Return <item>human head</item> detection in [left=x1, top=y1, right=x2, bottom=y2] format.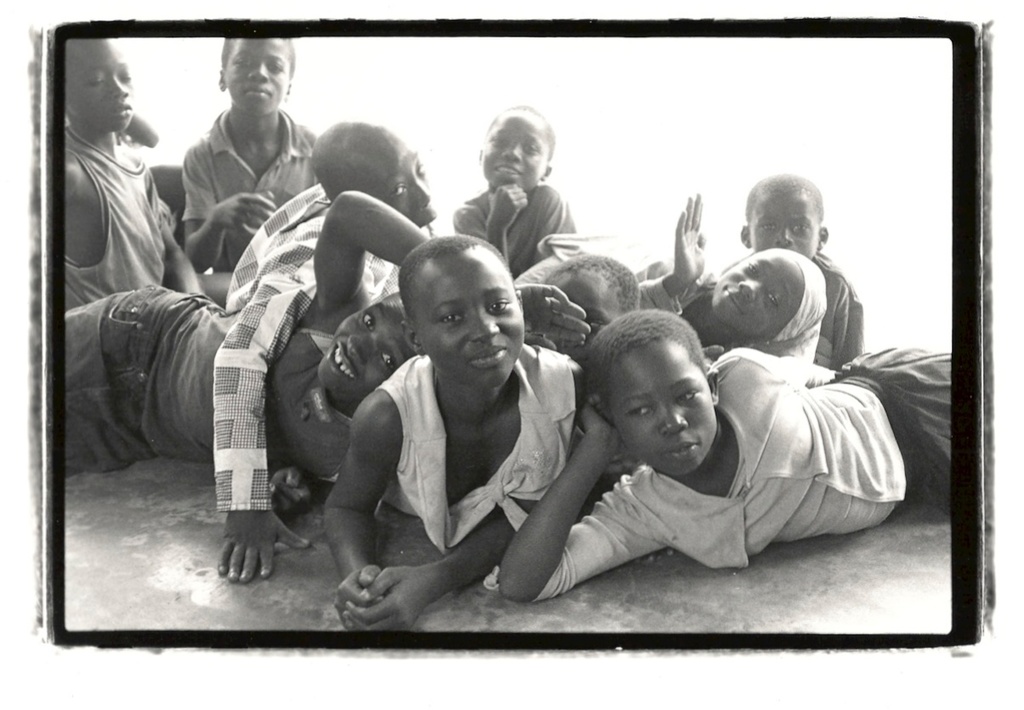
[left=314, top=288, right=424, bottom=402].
